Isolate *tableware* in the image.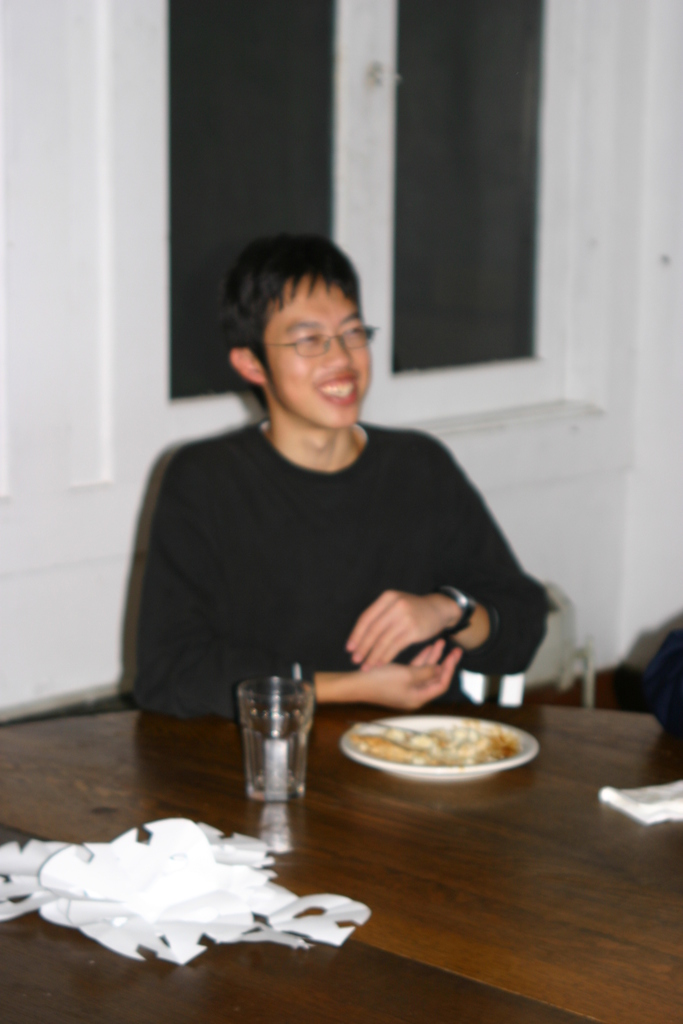
Isolated region: bbox=(341, 713, 536, 785).
